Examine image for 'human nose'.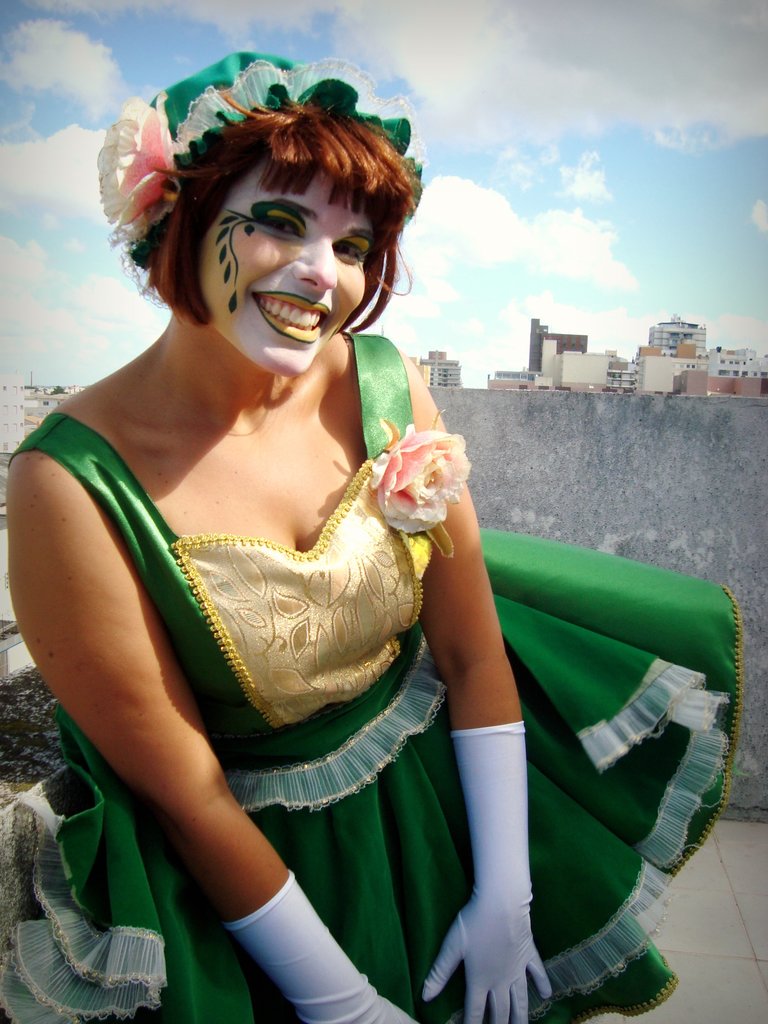
Examination result: <region>298, 237, 338, 294</region>.
